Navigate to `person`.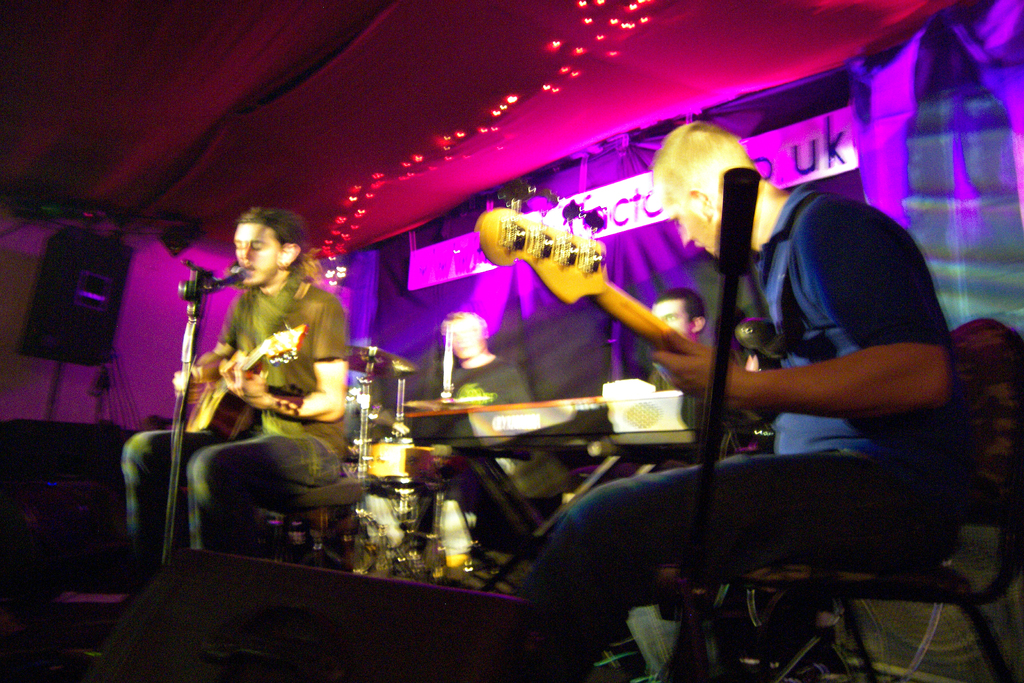
Navigation target: 518,120,970,682.
